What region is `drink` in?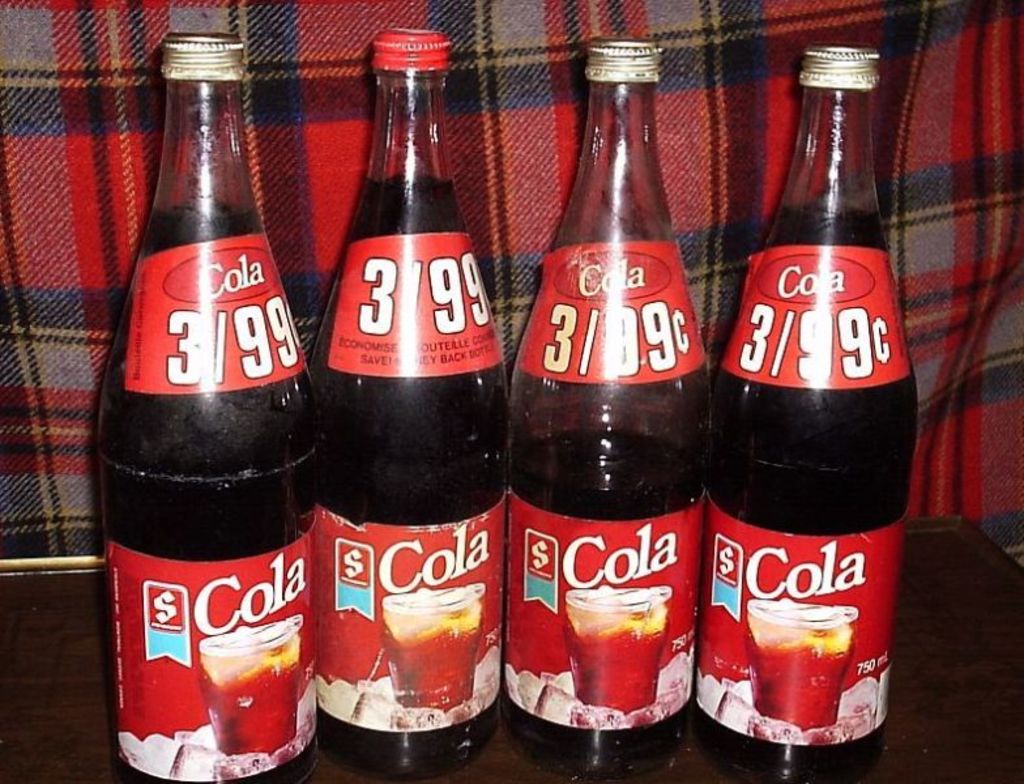
(708, 44, 906, 771).
